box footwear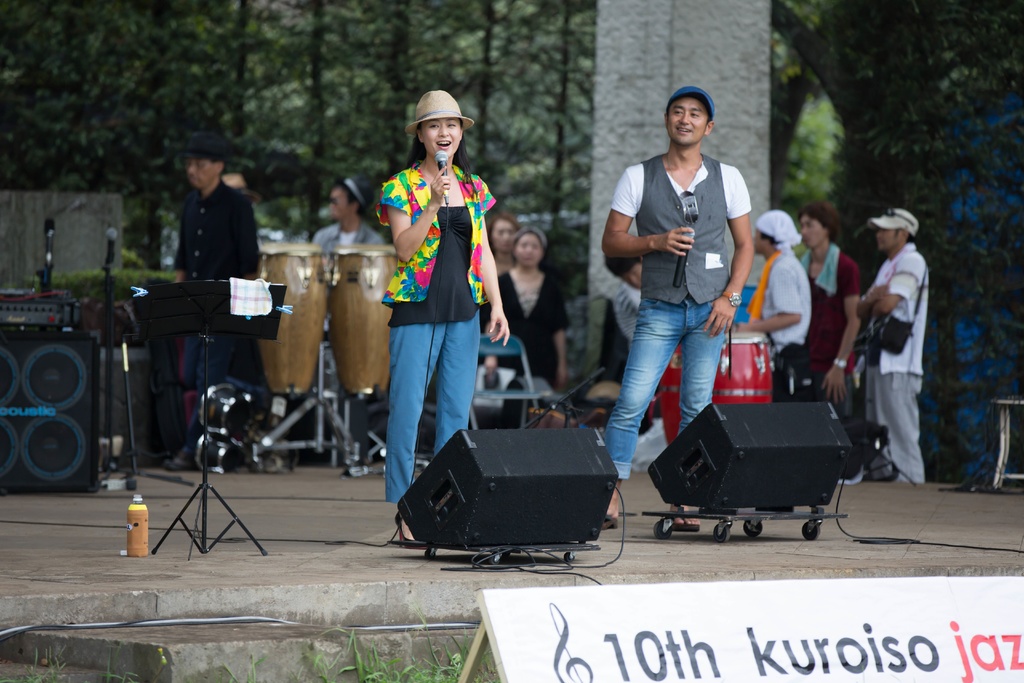
[600,508,617,526]
